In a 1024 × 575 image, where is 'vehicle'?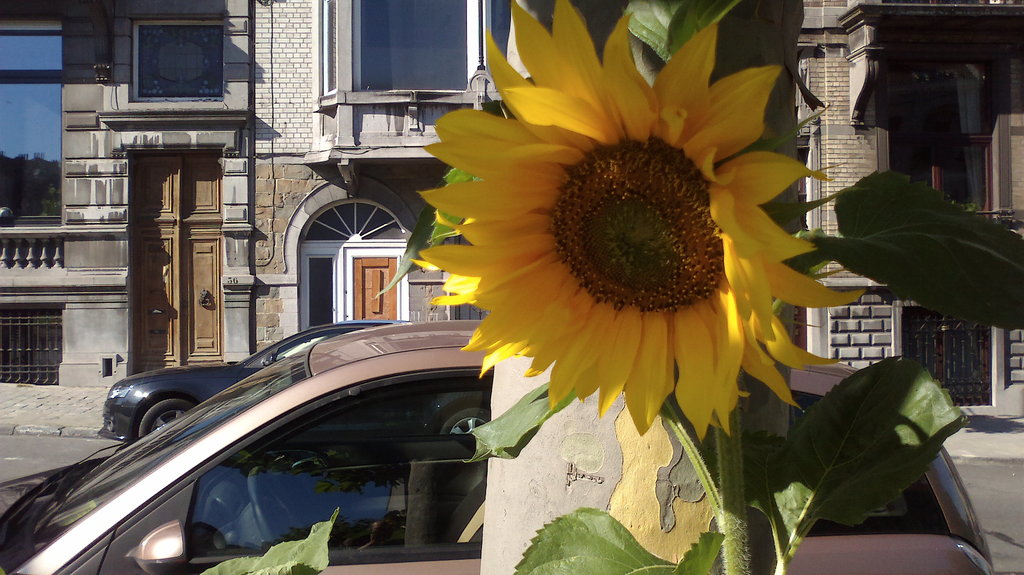
<box>0,320,993,574</box>.
